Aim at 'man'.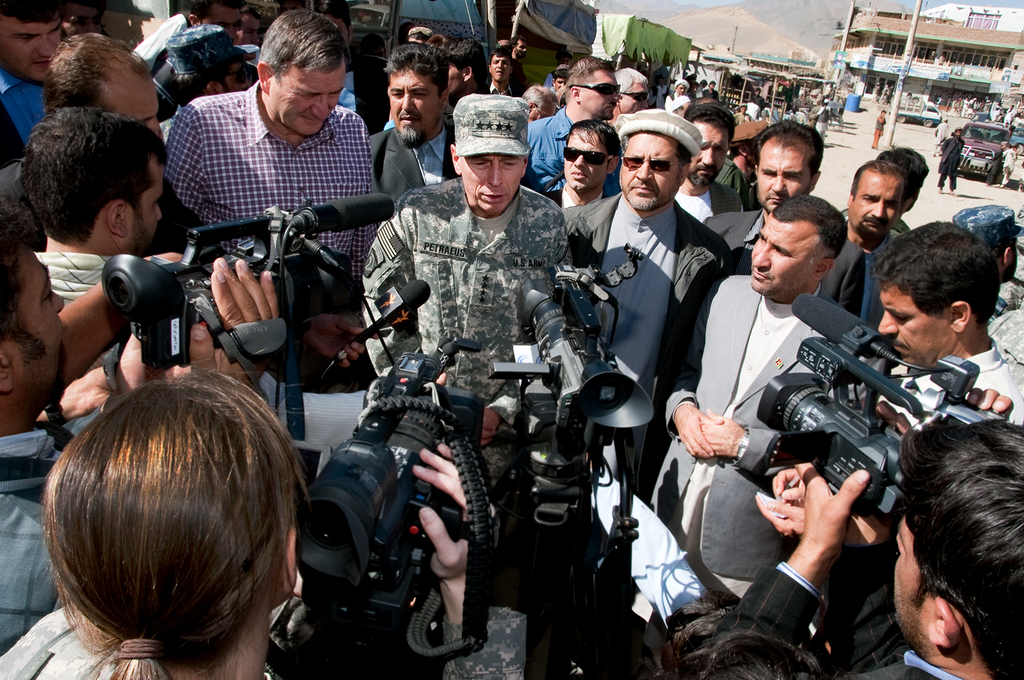
Aimed at bbox=(540, 110, 753, 502).
